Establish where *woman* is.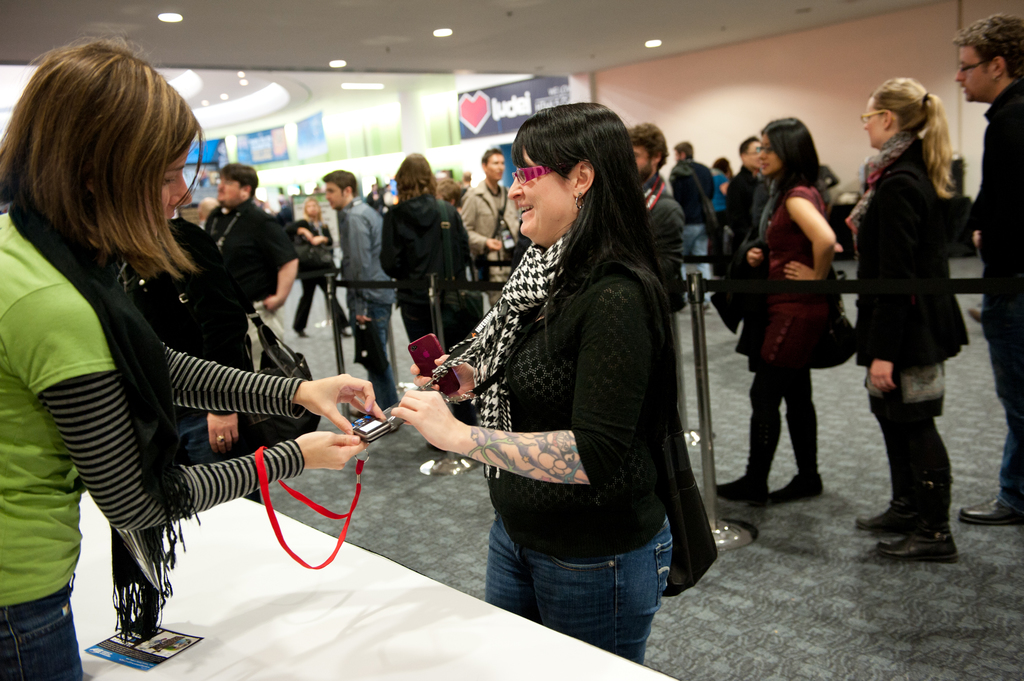
Established at rect(0, 35, 390, 680).
